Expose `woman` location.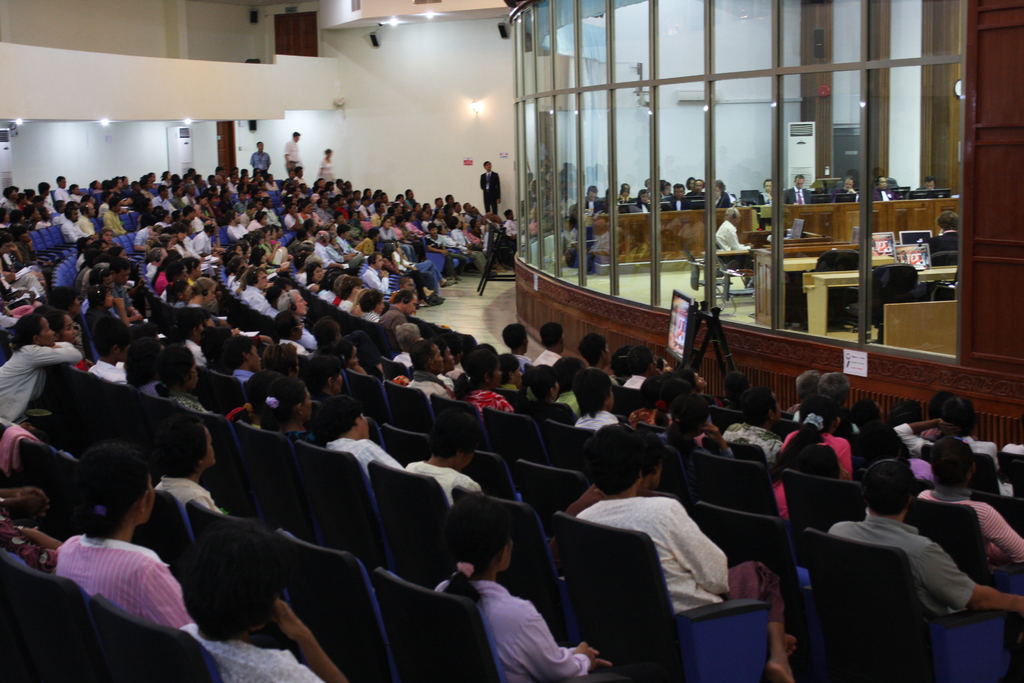
Exposed at bbox=[303, 264, 321, 294].
